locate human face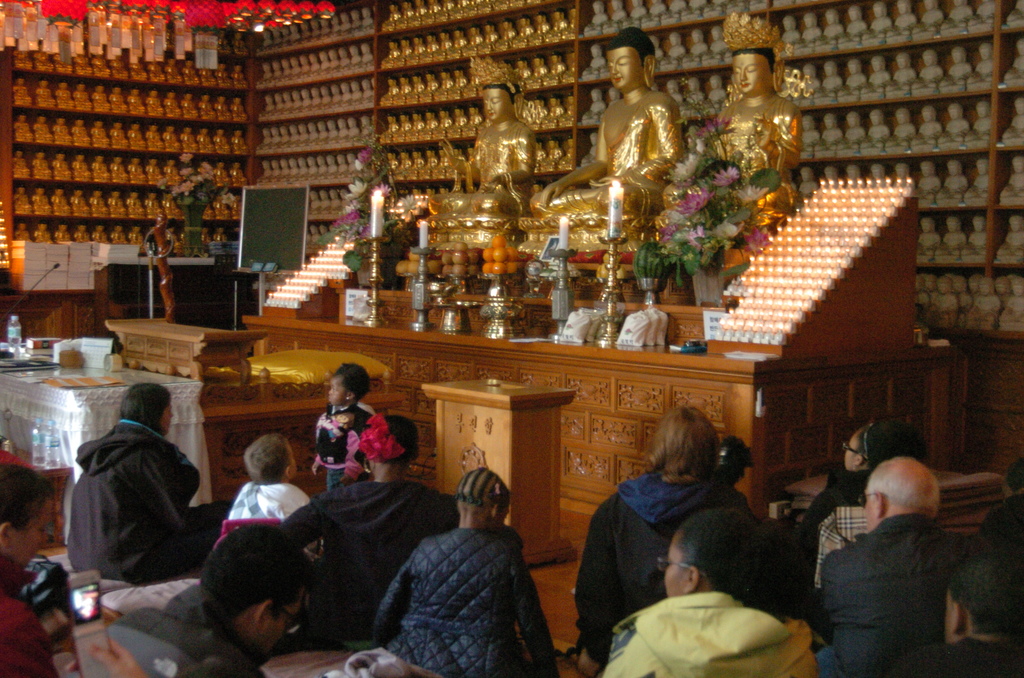
[x1=325, y1=375, x2=345, y2=405]
